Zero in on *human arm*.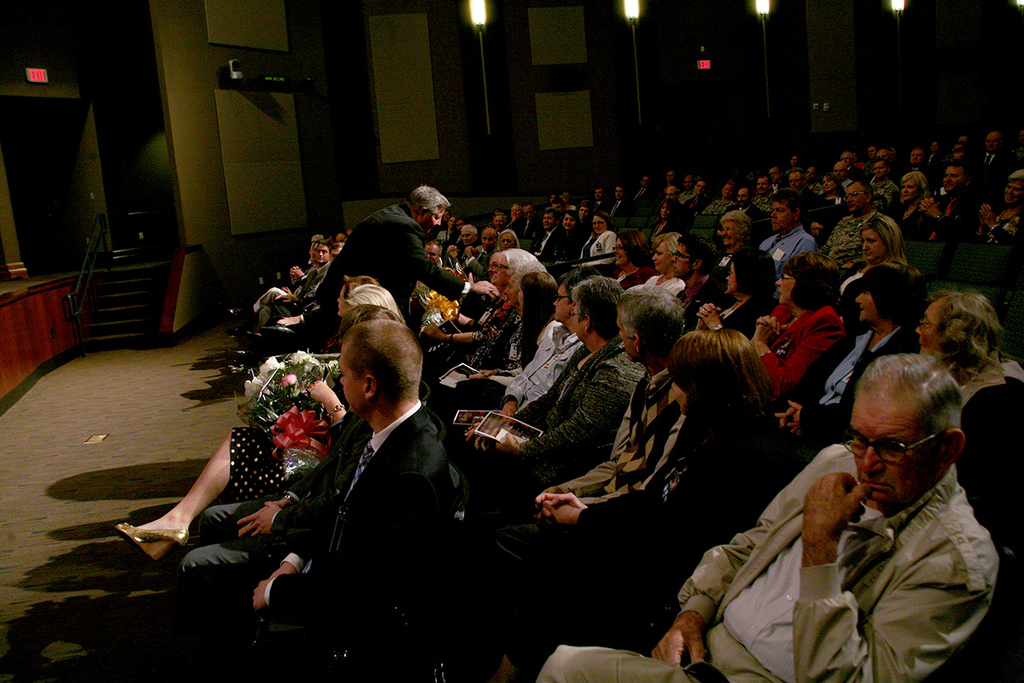
Zeroed in: {"x1": 570, "y1": 231, "x2": 620, "y2": 270}.
